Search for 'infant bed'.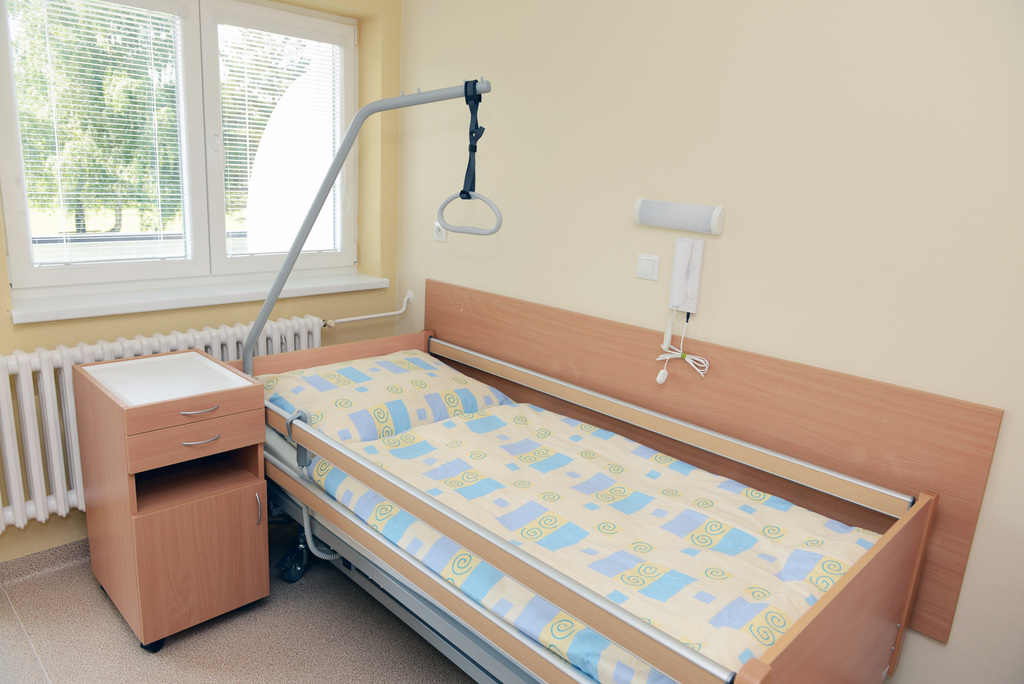
Found at pyautogui.locateOnScreen(216, 329, 935, 683).
